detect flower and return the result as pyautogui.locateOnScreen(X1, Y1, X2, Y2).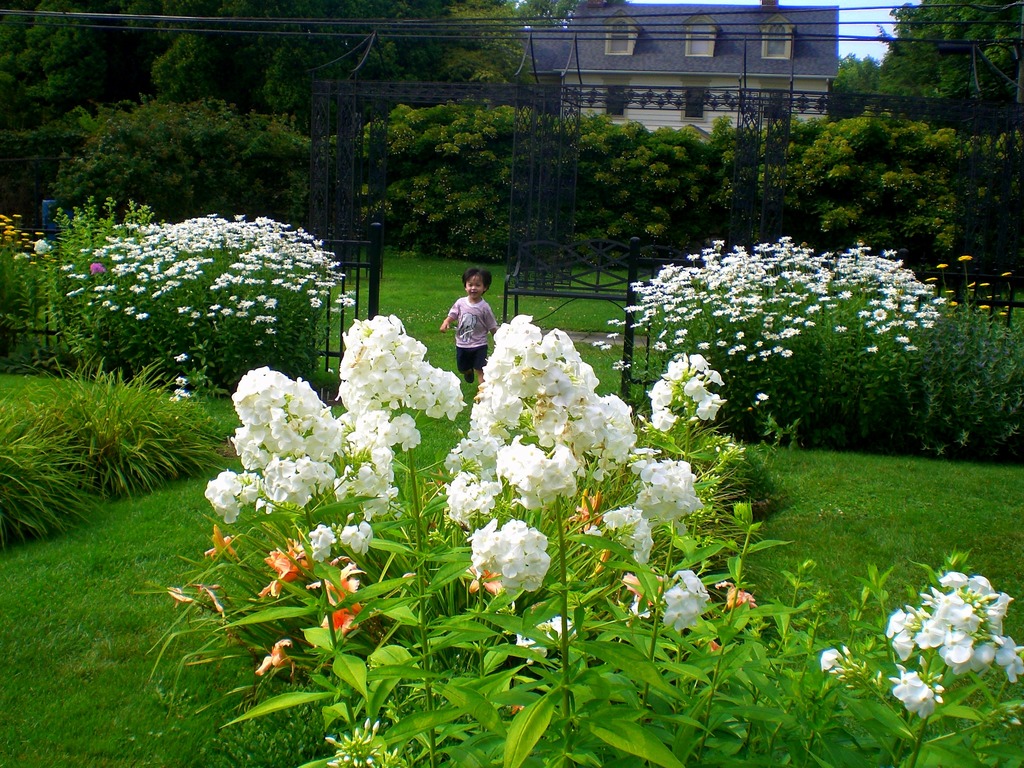
pyautogui.locateOnScreen(590, 339, 605, 347).
